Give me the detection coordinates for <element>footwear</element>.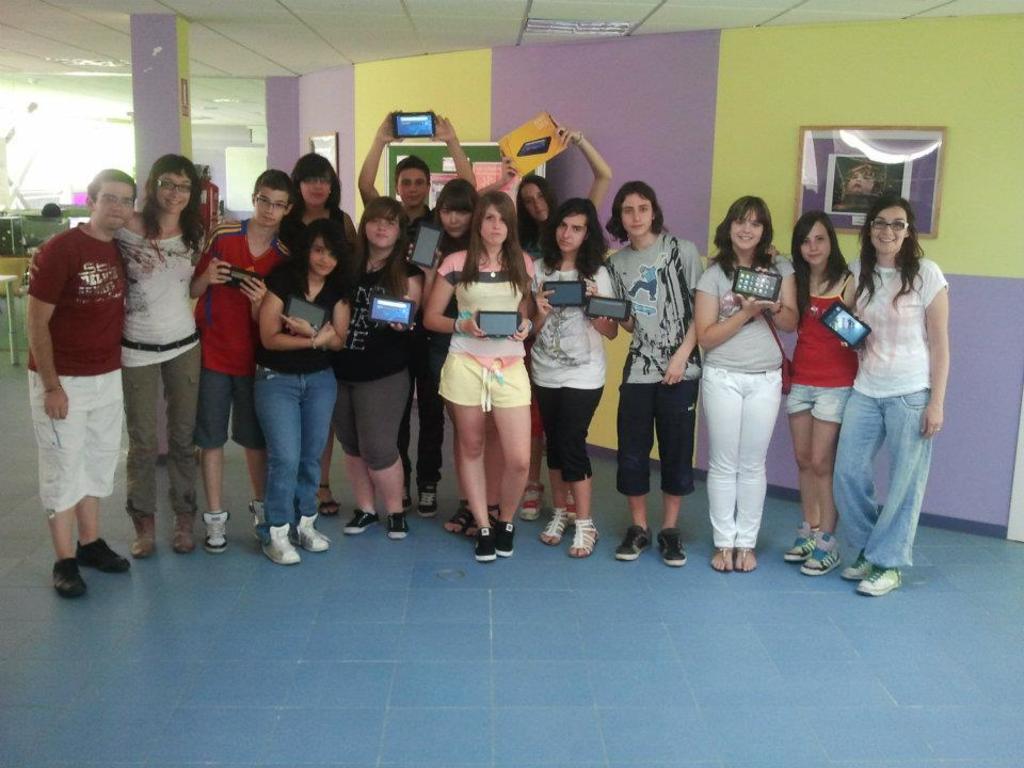
[465,501,501,535].
